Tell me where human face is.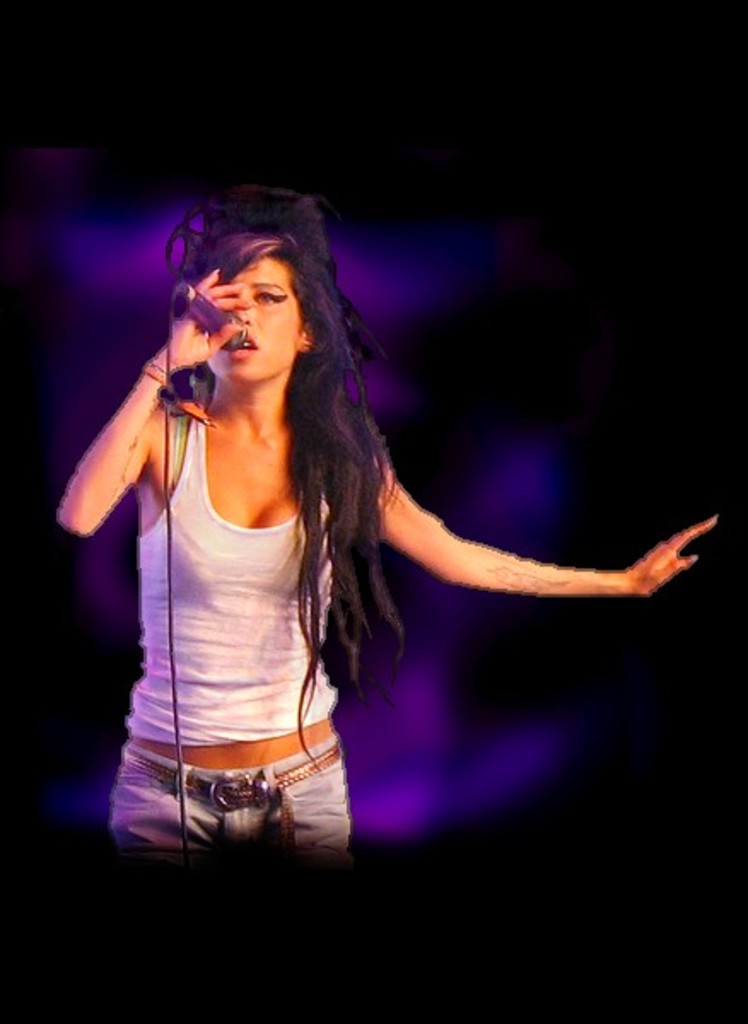
human face is at 213 253 301 386.
